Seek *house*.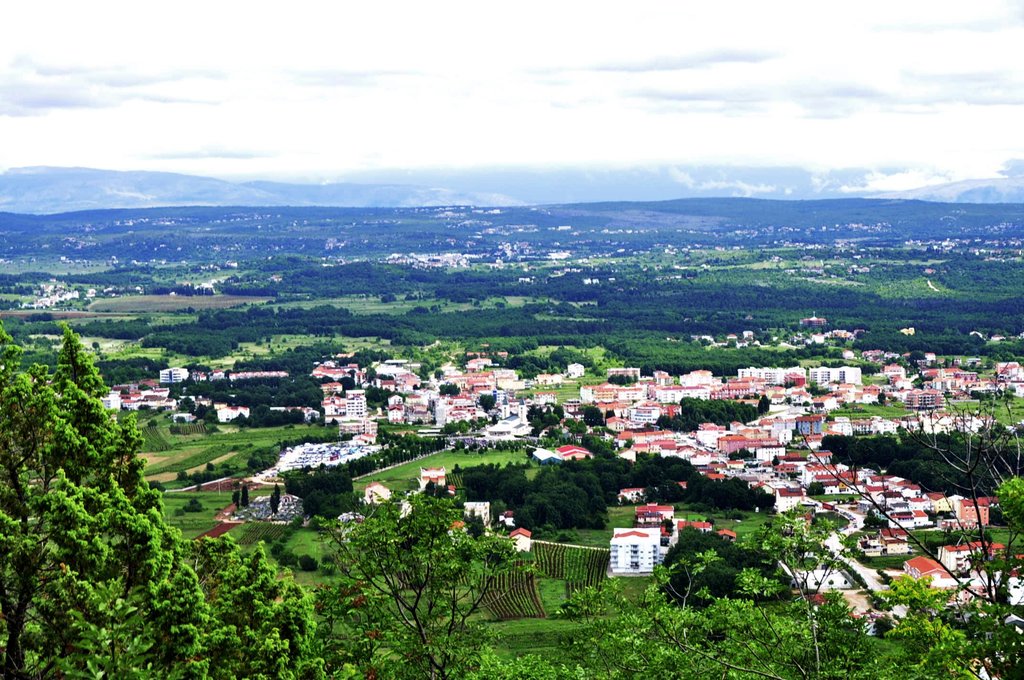
(left=214, top=401, right=252, bottom=423).
